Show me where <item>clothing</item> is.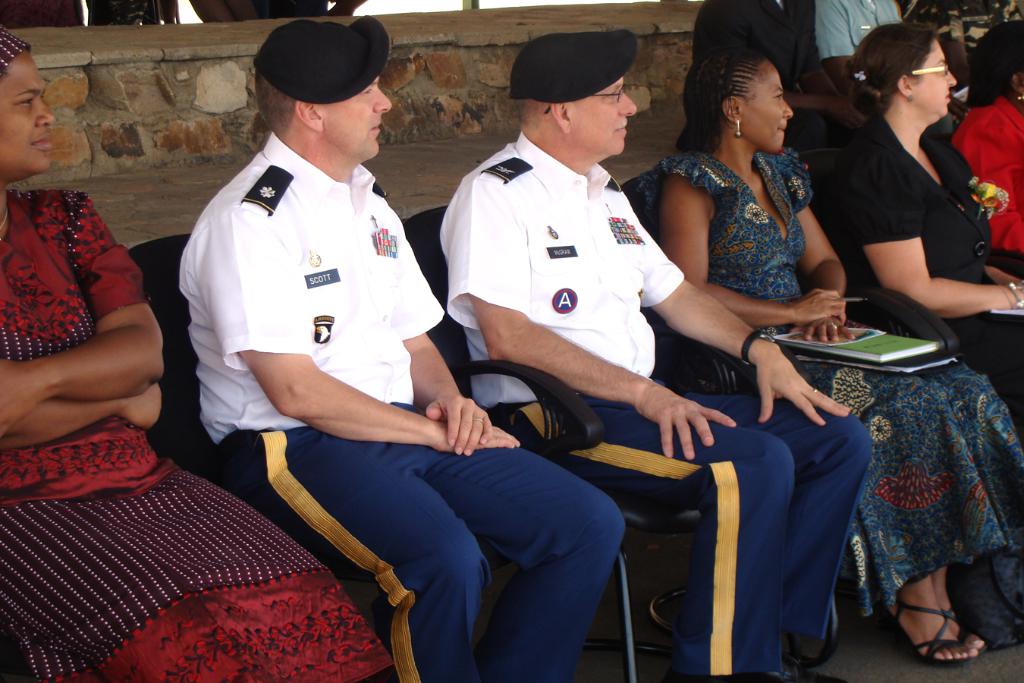
<item>clothing</item> is at region(952, 80, 1023, 285).
